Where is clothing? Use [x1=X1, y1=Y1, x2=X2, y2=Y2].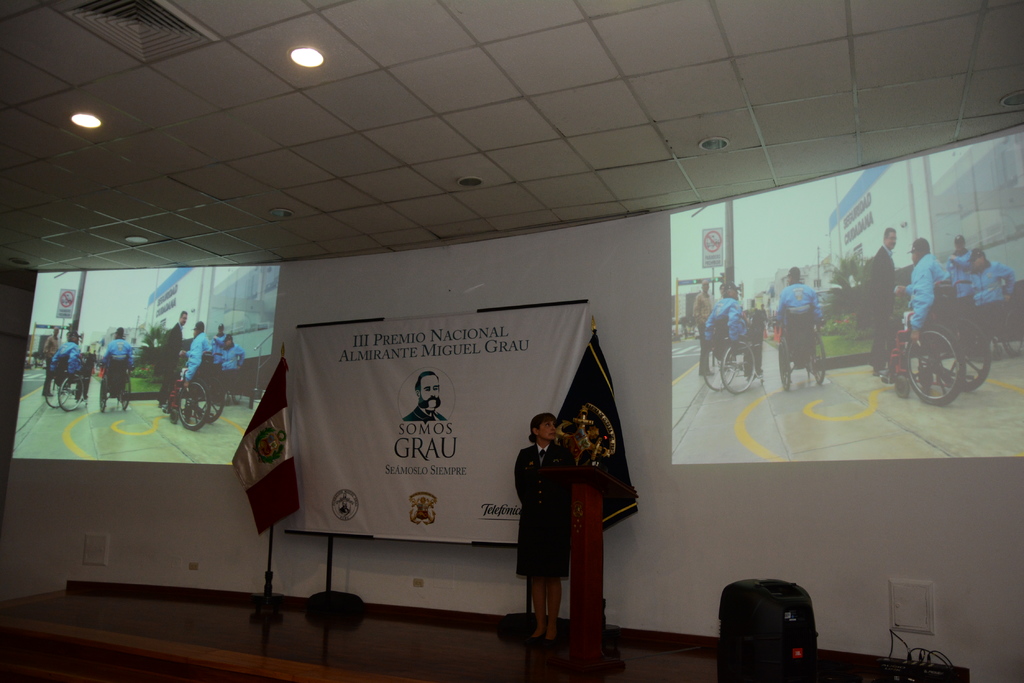
[x1=163, y1=325, x2=184, y2=394].
